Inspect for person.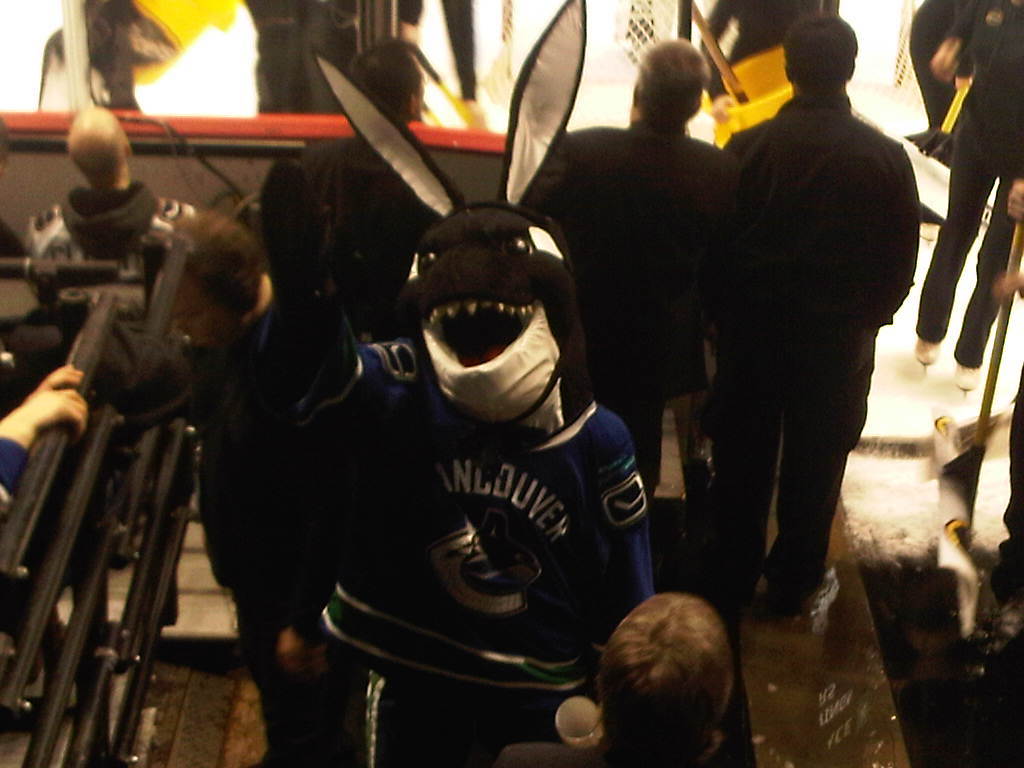
Inspection: Rect(25, 105, 272, 644).
